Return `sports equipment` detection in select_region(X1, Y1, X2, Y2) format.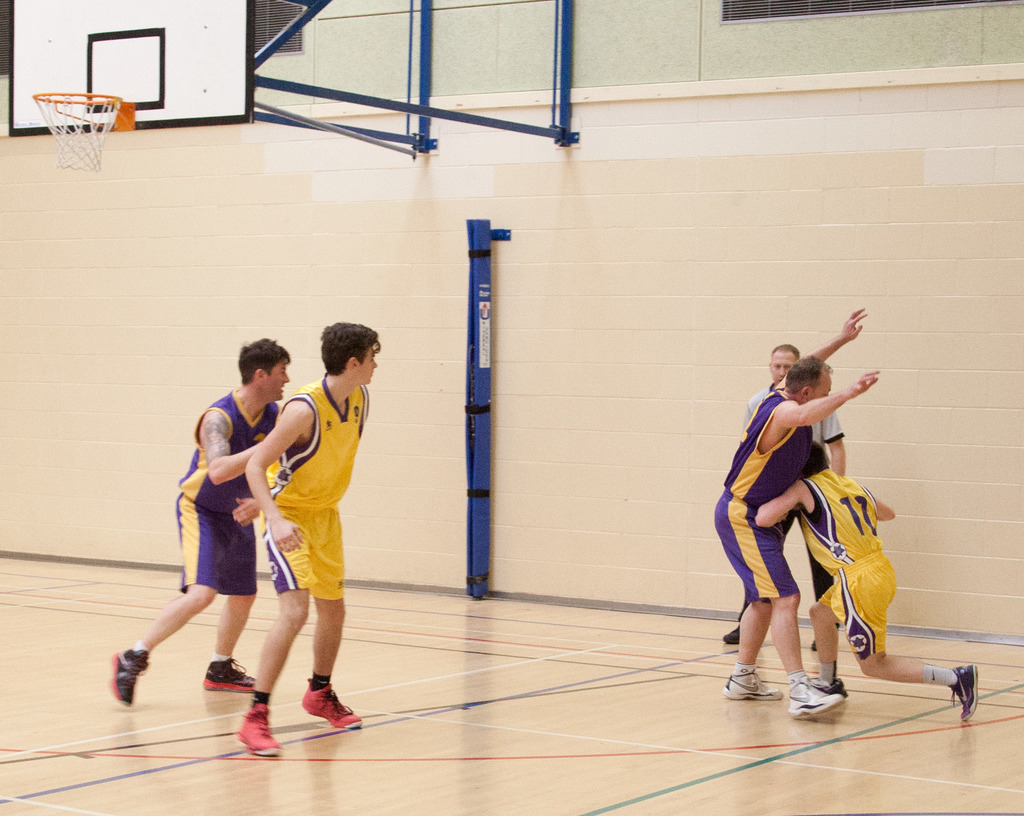
select_region(716, 668, 780, 705).
